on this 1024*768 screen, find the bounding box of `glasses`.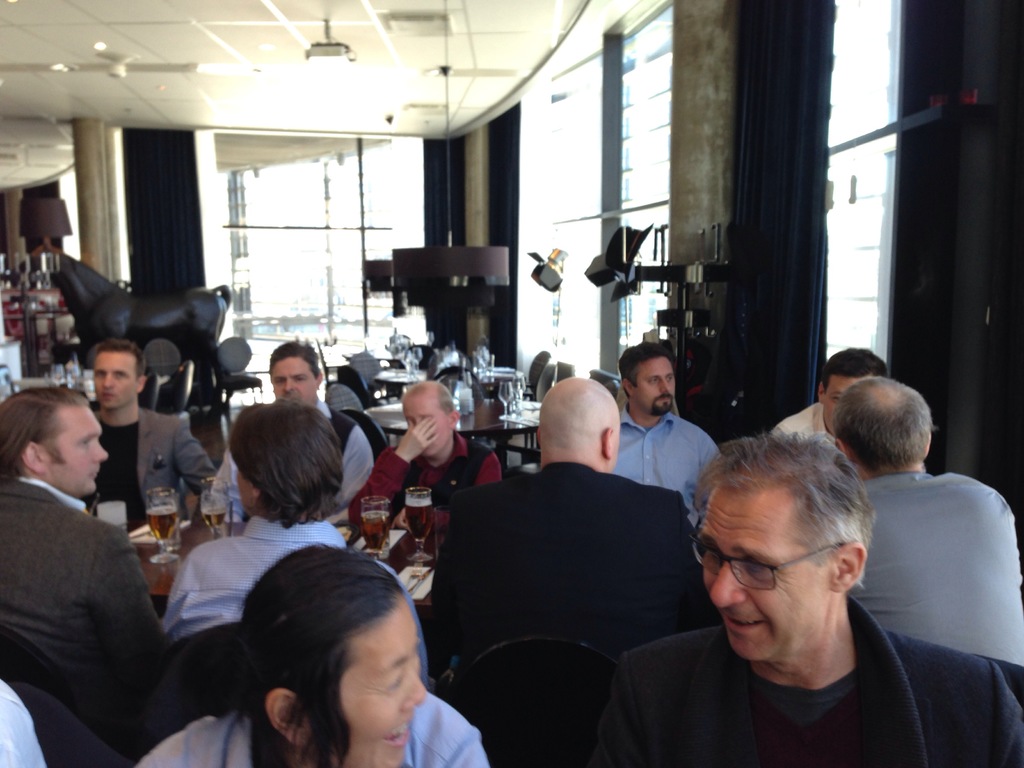
Bounding box: 688 527 856 589.
